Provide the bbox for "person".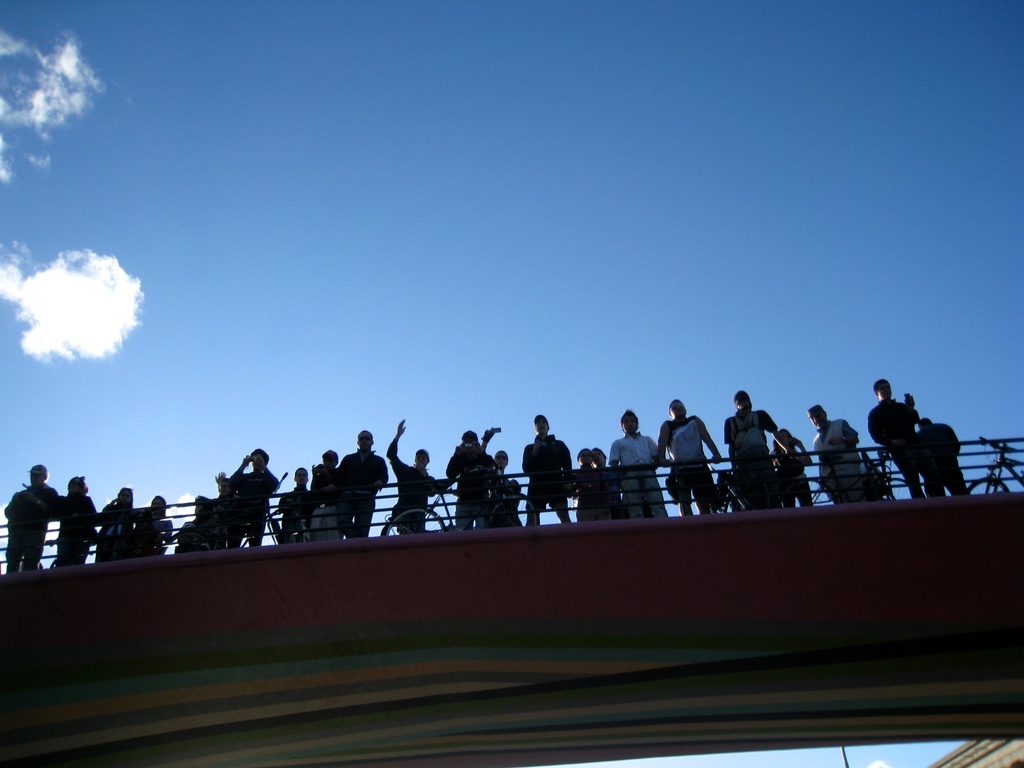
867:376:927:495.
